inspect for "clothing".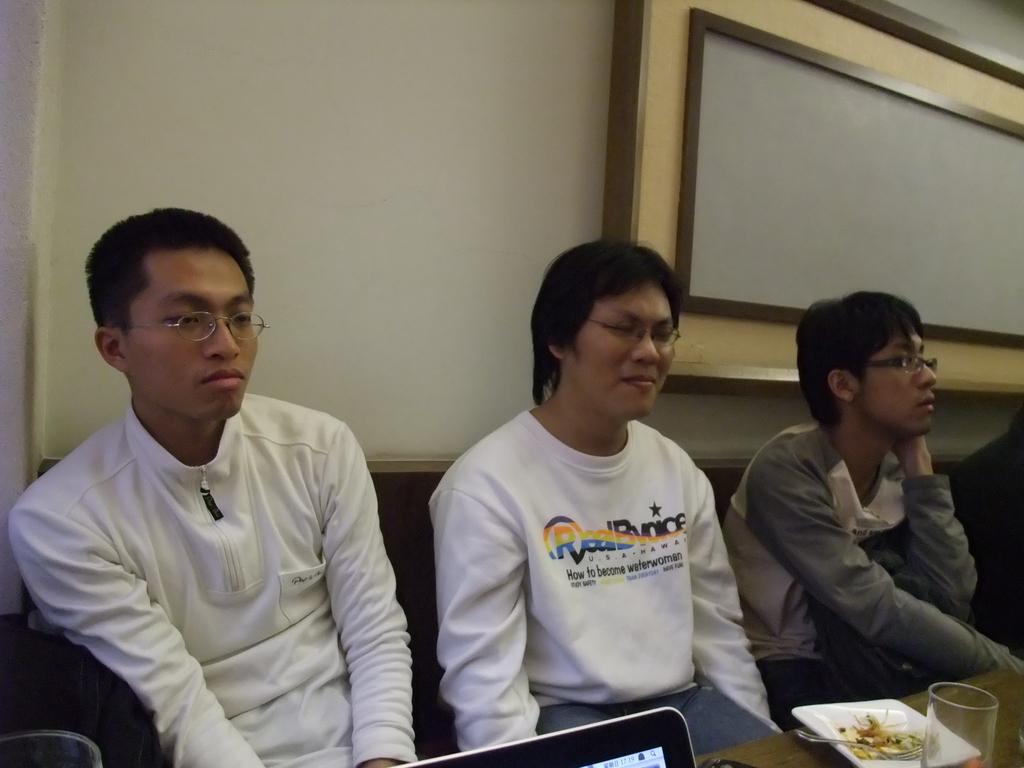
Inspection: select_region(436, 356, 754, 741).
